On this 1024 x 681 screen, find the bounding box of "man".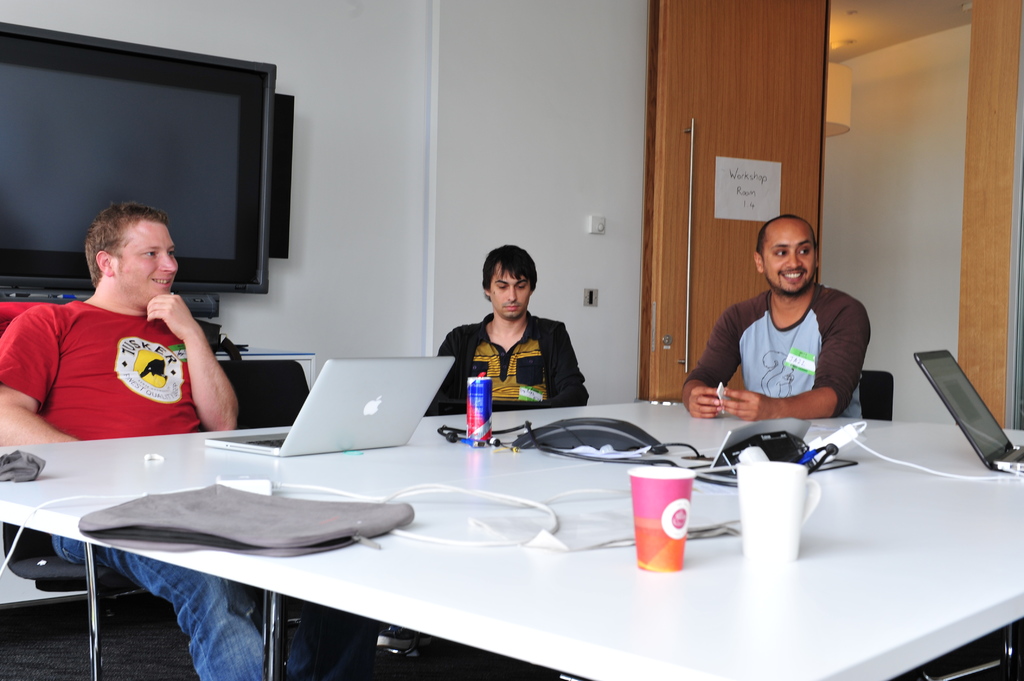
Bounding box: x1=0 y1=204 x2=365 y2=680.
